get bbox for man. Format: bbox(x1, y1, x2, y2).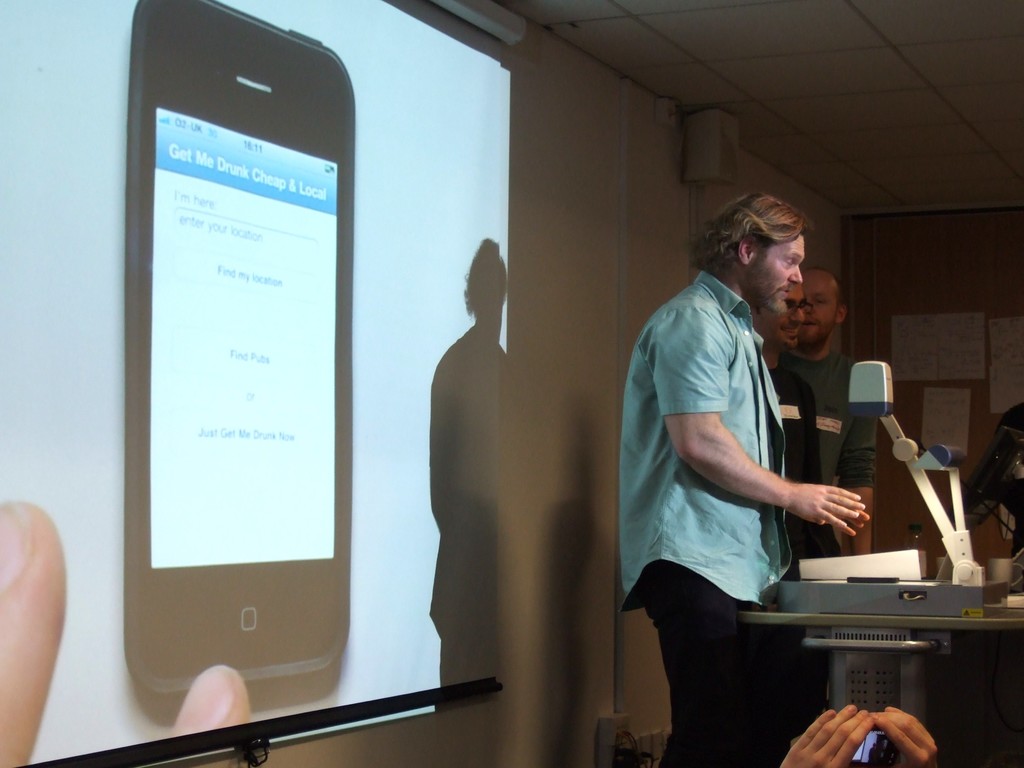
bbox(747, 279, 837, 579).
